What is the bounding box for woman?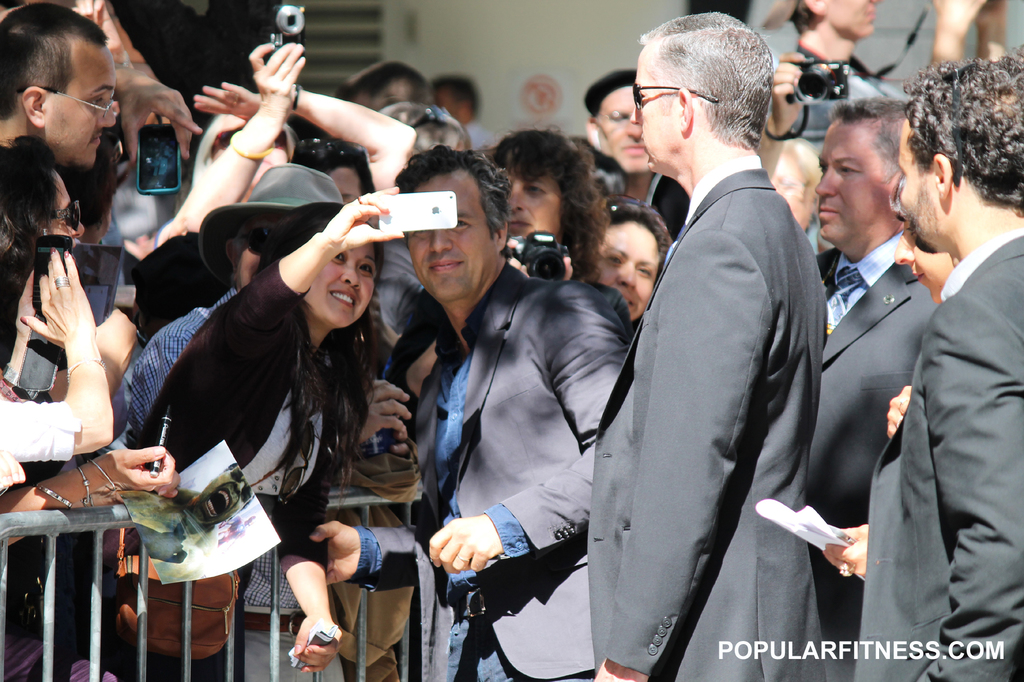
0, 133, 116, 473.
